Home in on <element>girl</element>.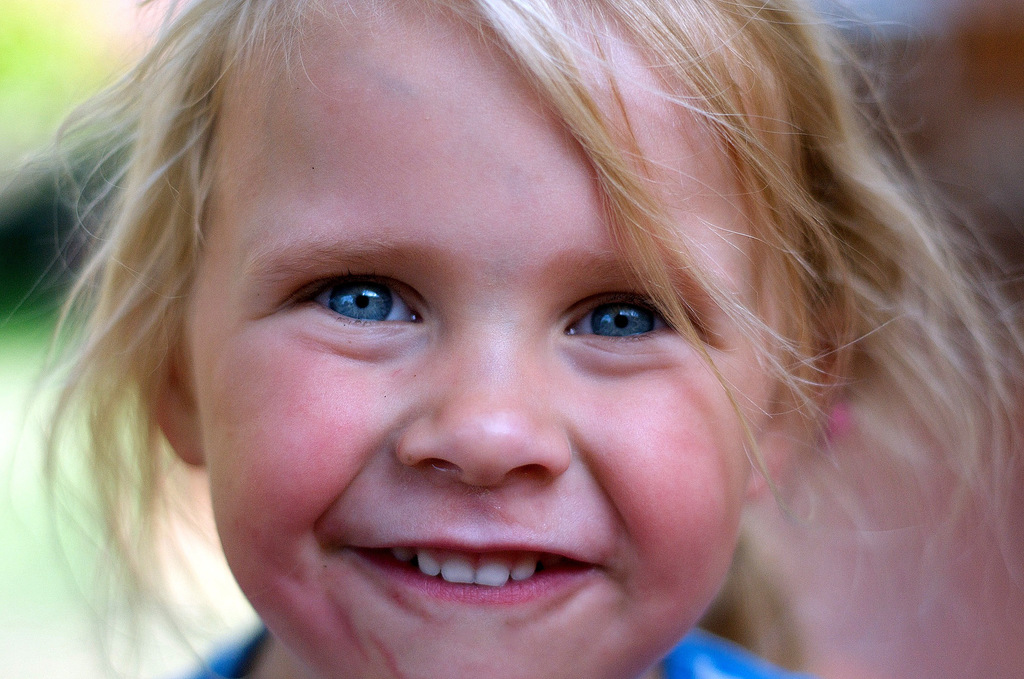
Homed in at left=35, top=0, right=1021, bottom=678.
